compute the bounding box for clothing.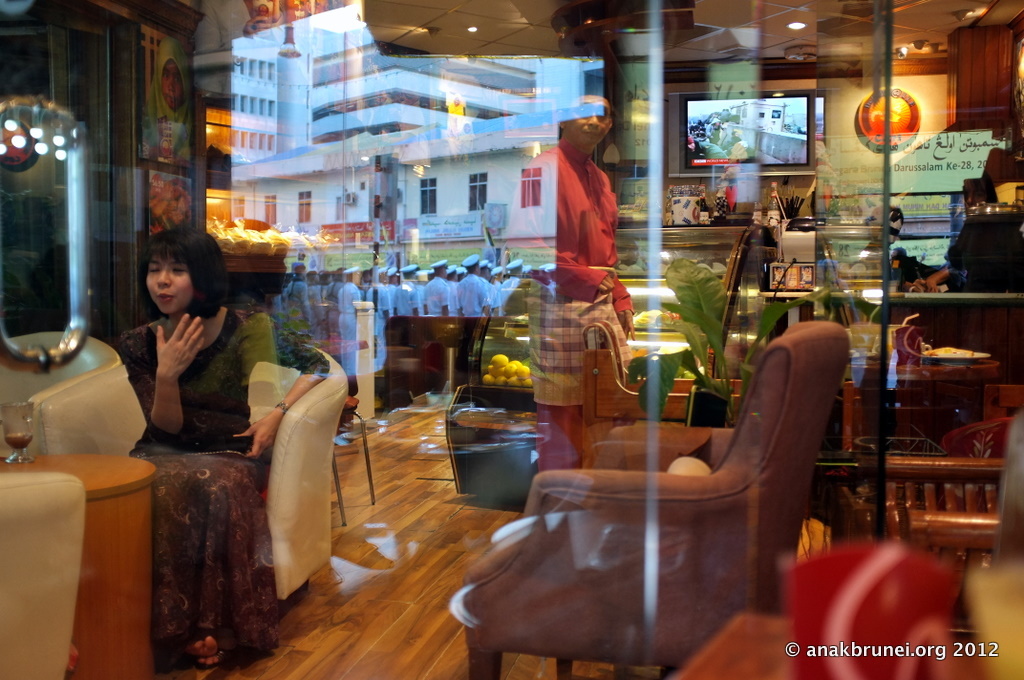
bbox=[112, 303, 283, 664].
